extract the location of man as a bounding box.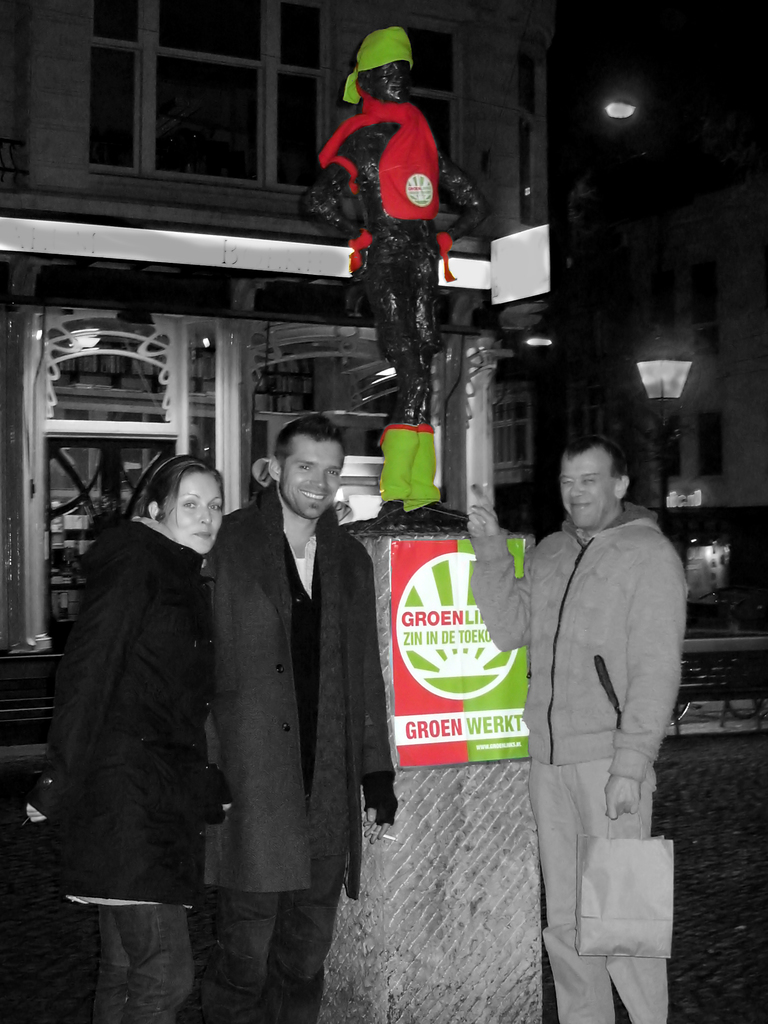
x1=454, y1=435, x2=685, y2=1023.
